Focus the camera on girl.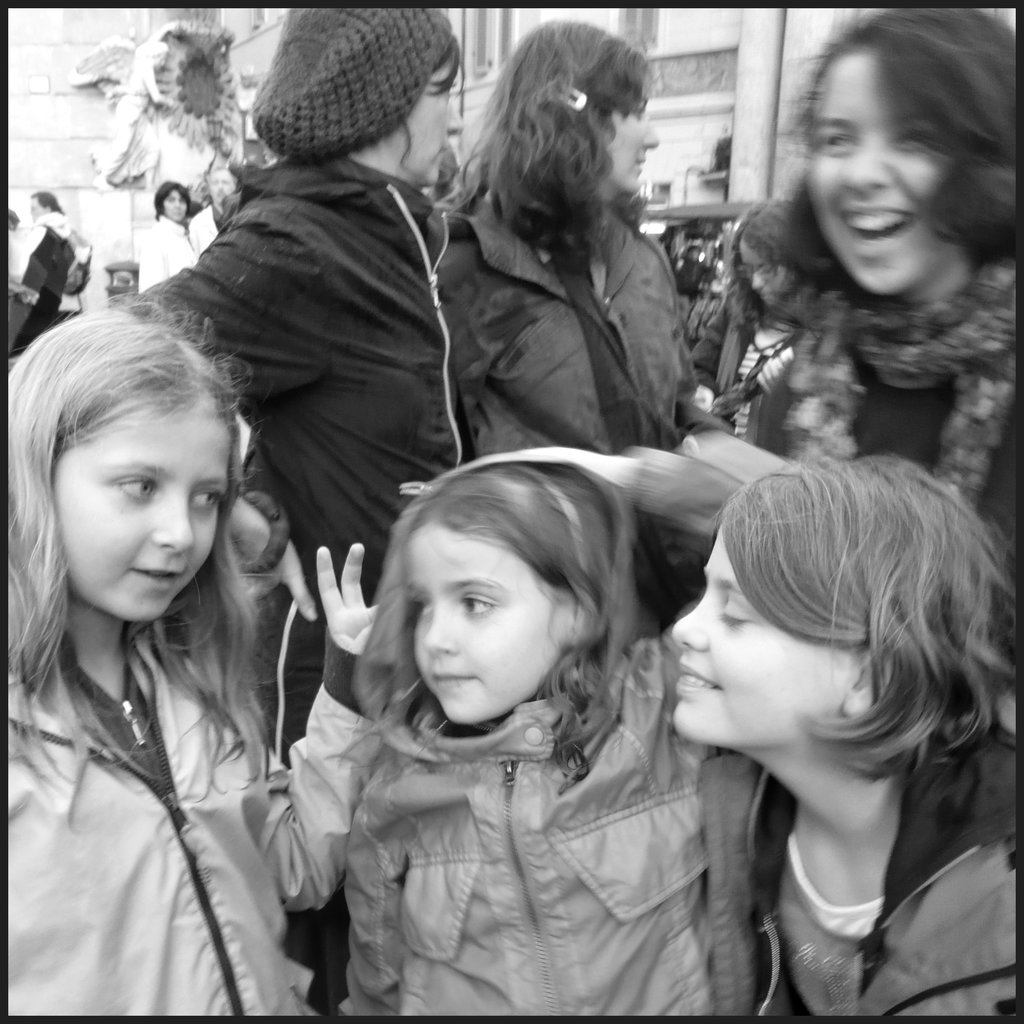
Focus region: left=127, top=0, right=448, bottom=543.
